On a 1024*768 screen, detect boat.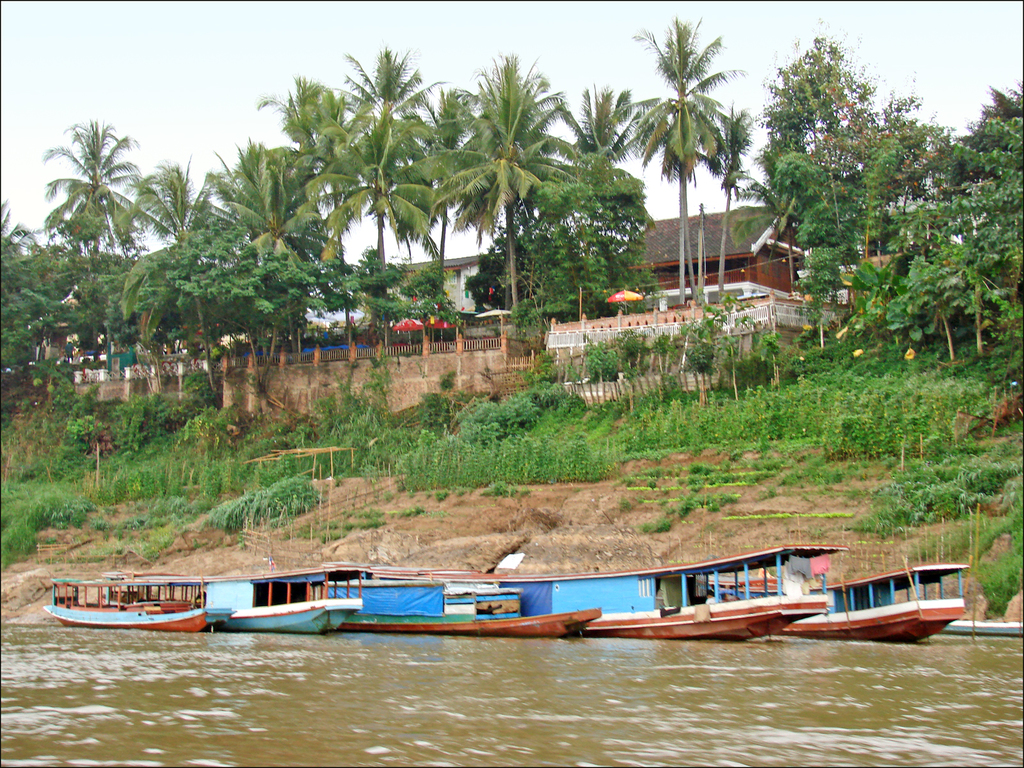
(left=102, top=570, right=372, bottom=634).
